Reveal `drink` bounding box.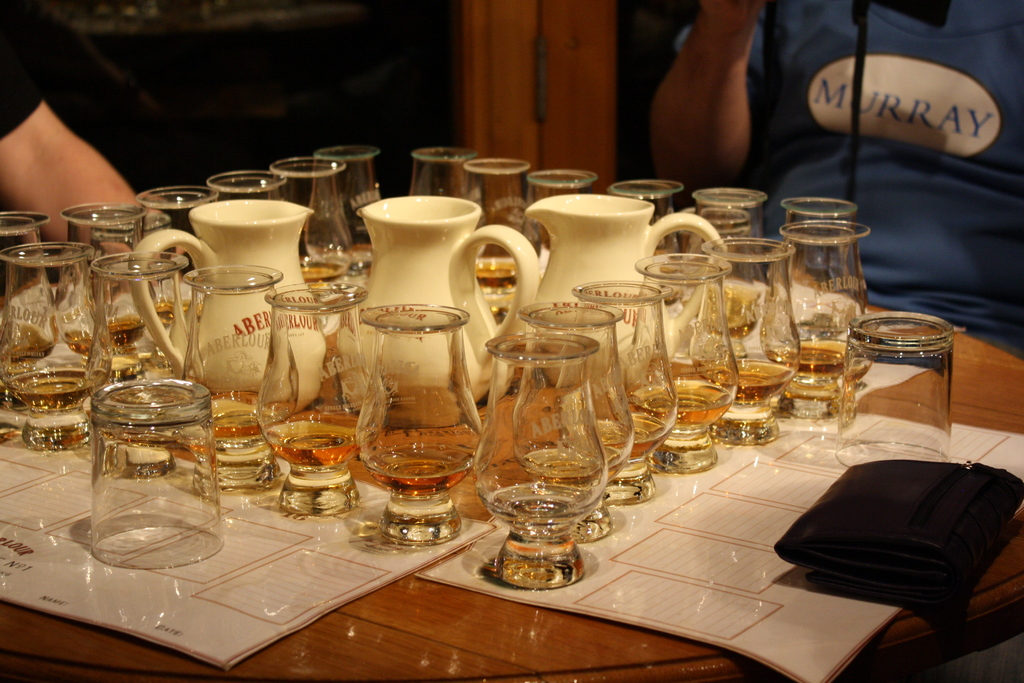
Revealed: 292:259:345:285.
